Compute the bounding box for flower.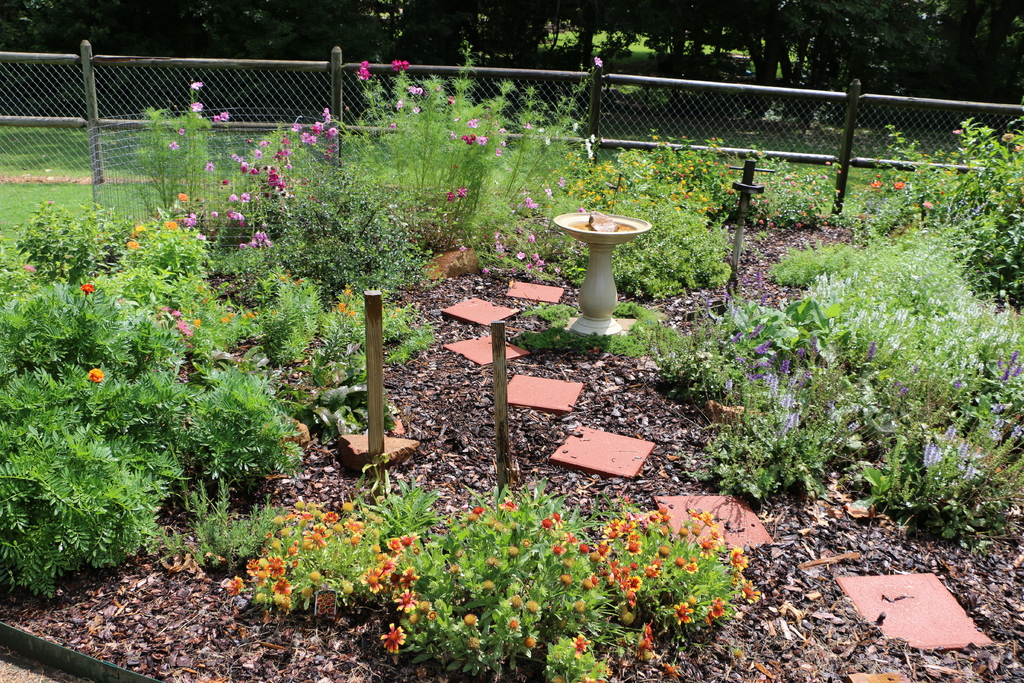
<box>83,283,95,290</box>.
